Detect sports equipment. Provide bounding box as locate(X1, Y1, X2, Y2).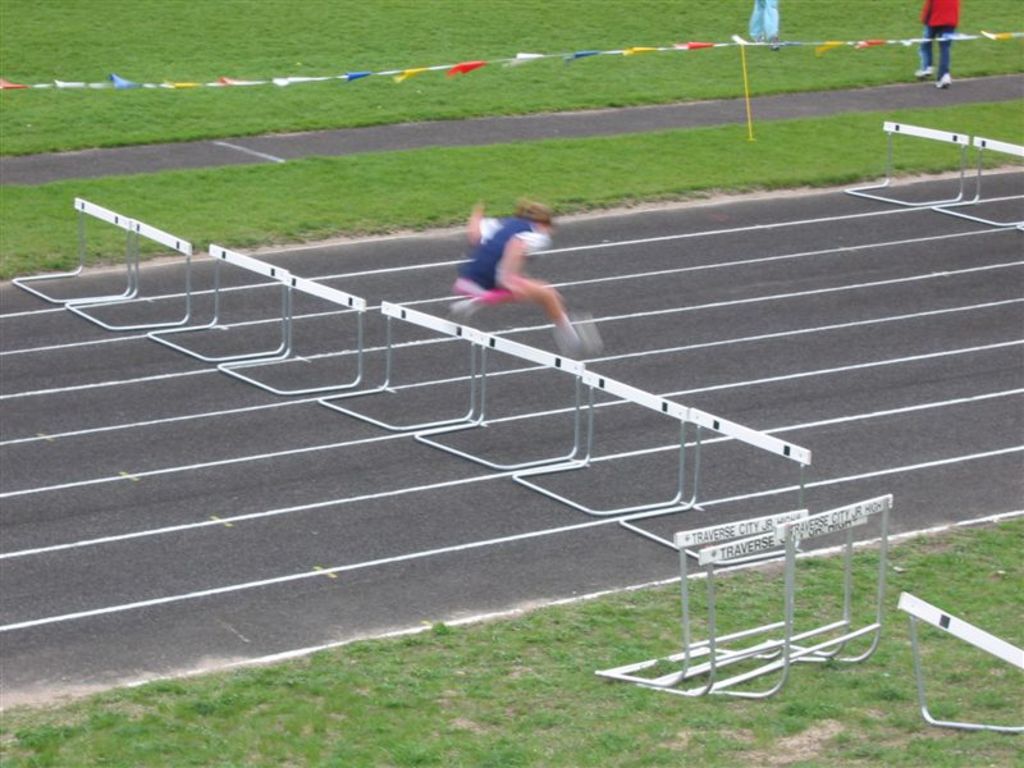
locate(634, 518, 869, 699).
